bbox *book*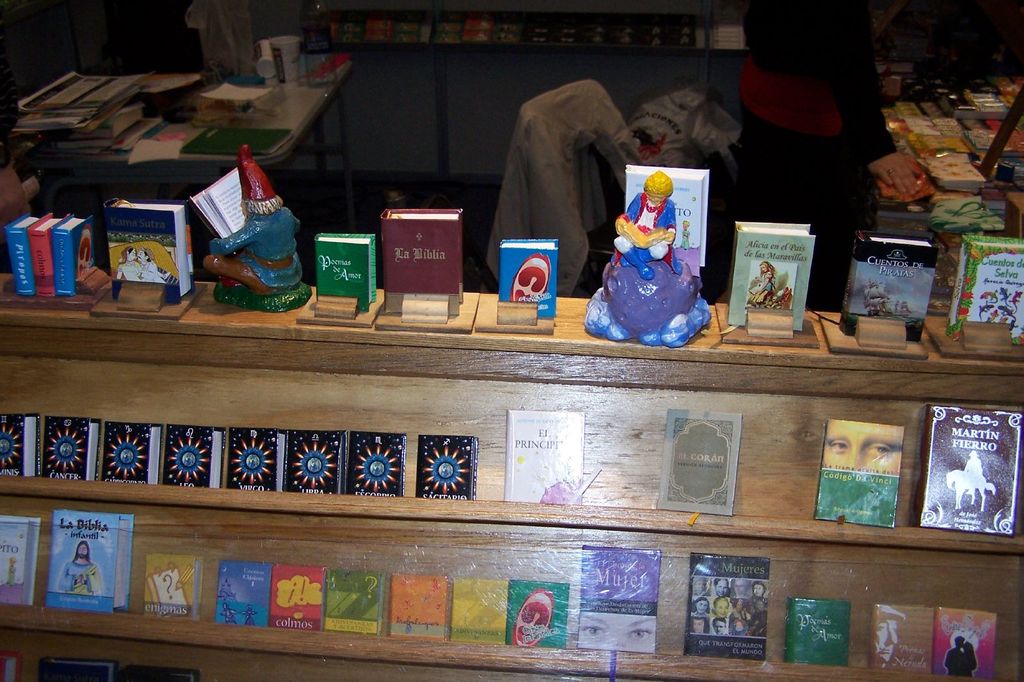
pyautogui.locateOnScreen(183, 123, 294, 157)
